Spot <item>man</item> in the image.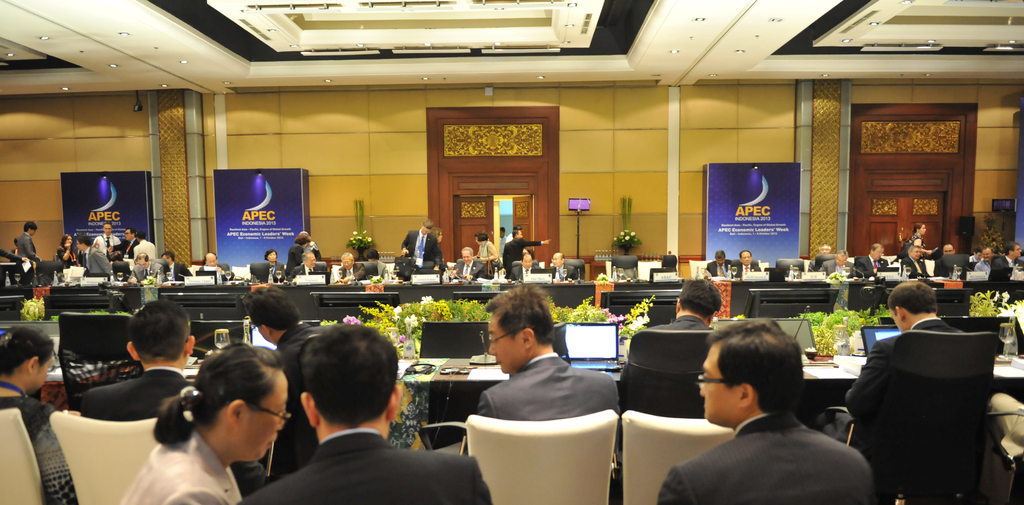
<item>man</item> found at pyautogui.locateOnScreen(14, 215, 42, 274).
